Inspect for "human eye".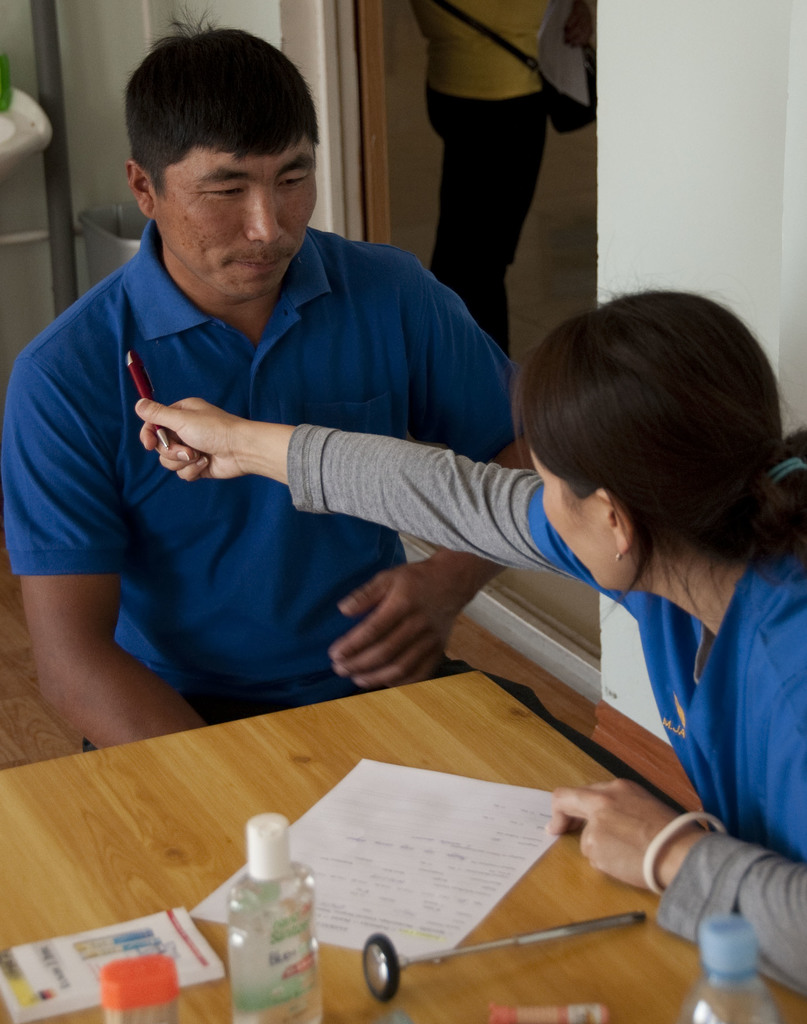
Inspection: select_region(279, 166, 308, 193).
